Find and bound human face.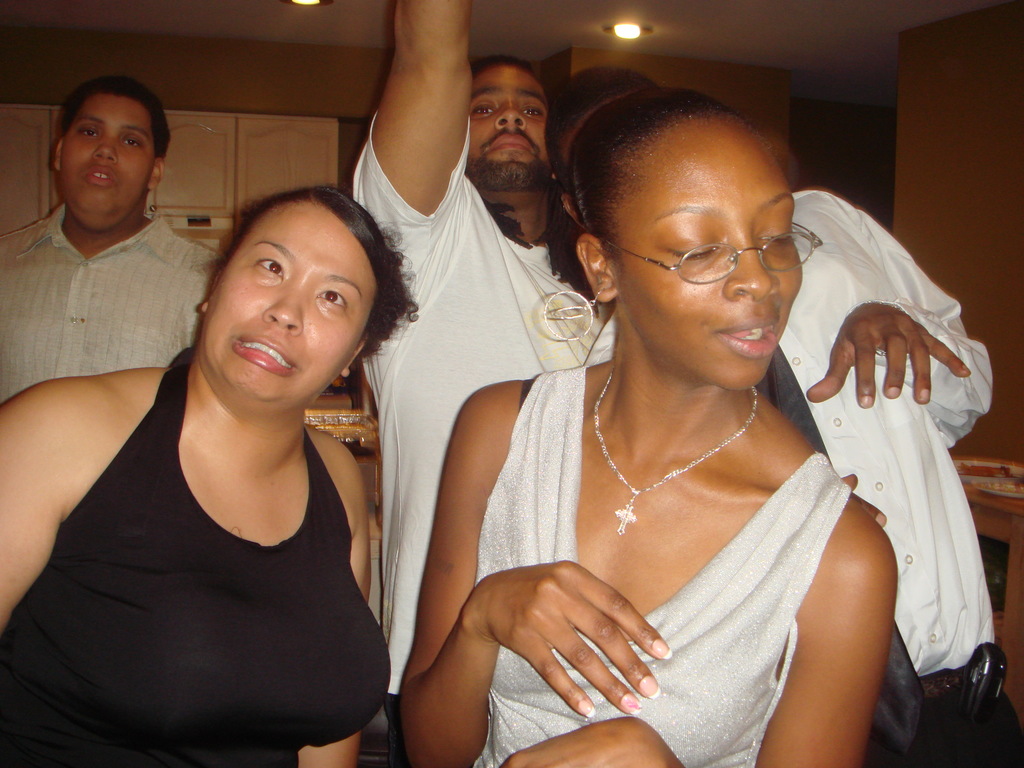
Bound: (x1=55, y1=104, x2=153, y2=229).
